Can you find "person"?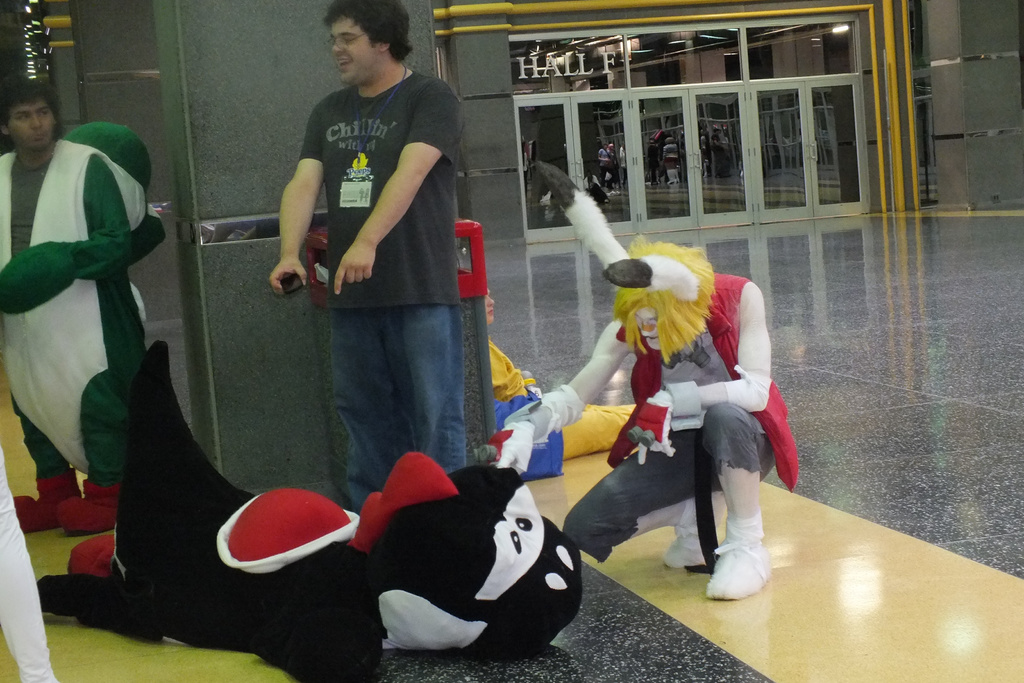
Yes, bounding box: (282, 11, 477, 532).
